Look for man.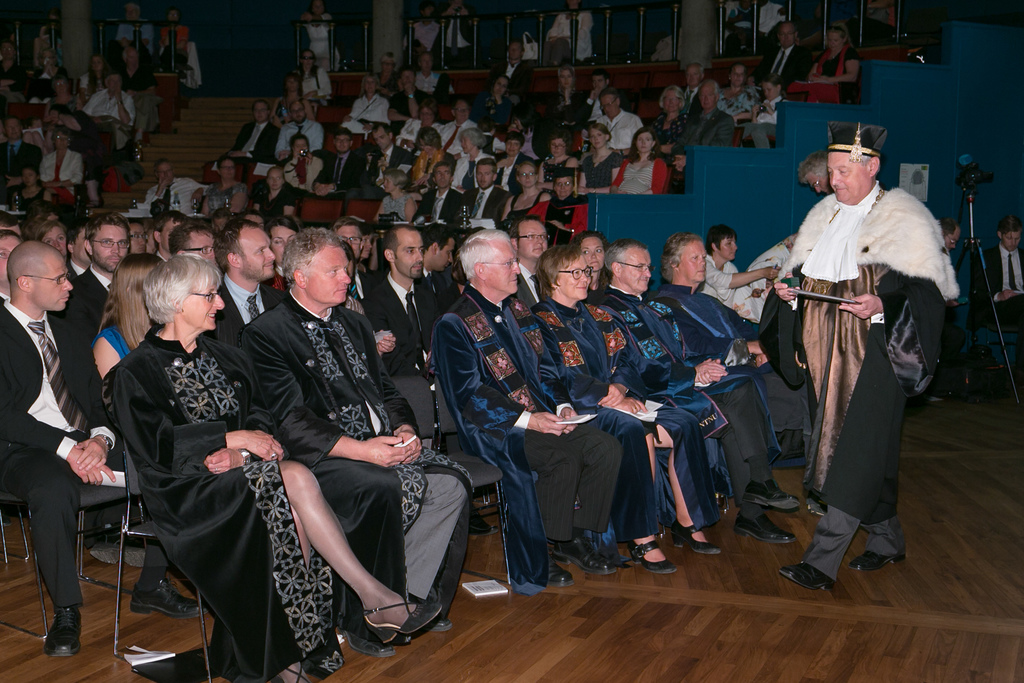
Found: bbox=(776, 120, 958, 592).
